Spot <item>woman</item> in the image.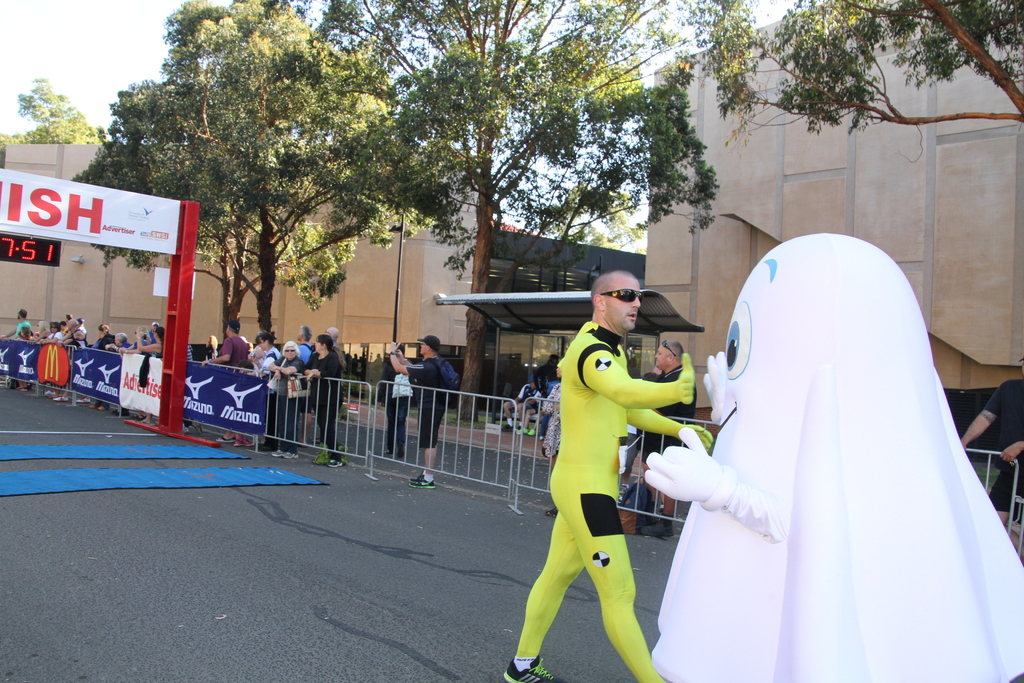
<item>woman</item> found at <region>267, 341, 307, 459</region>.
